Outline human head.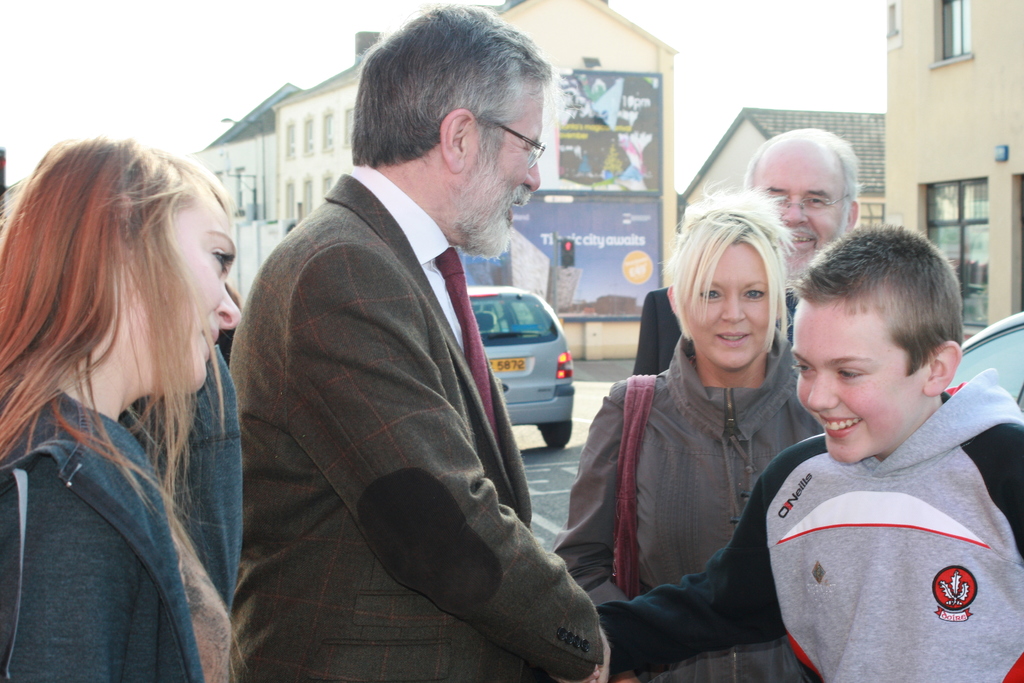
Outline: BBox(740, 124, 866, 278).
